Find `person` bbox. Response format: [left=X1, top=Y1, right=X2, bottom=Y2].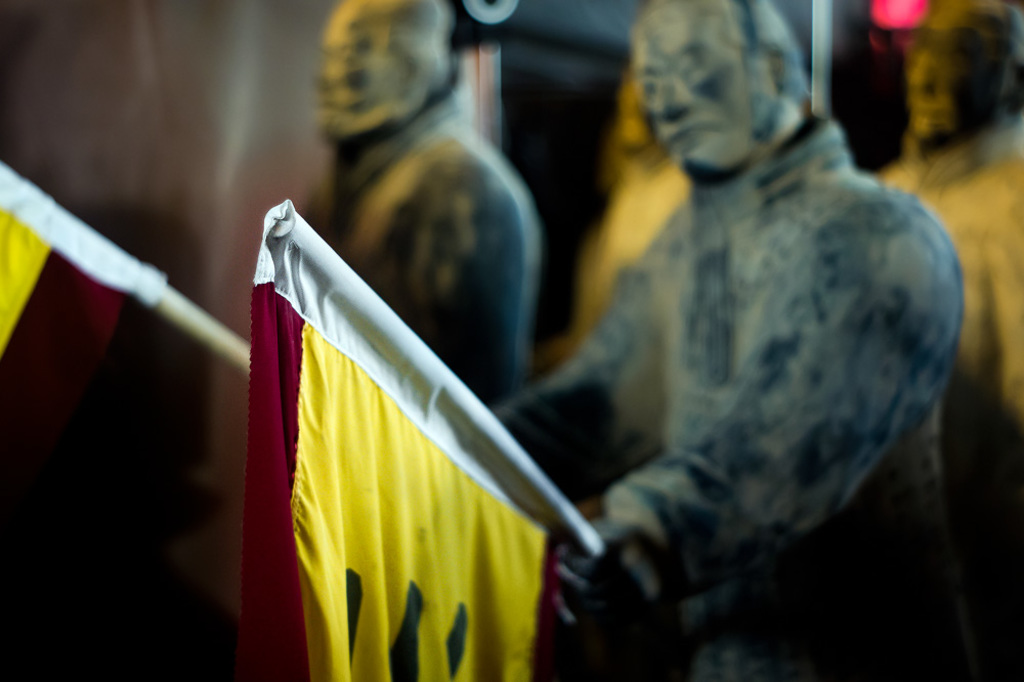
[left=494, top=0, right=963, bottom=681].
